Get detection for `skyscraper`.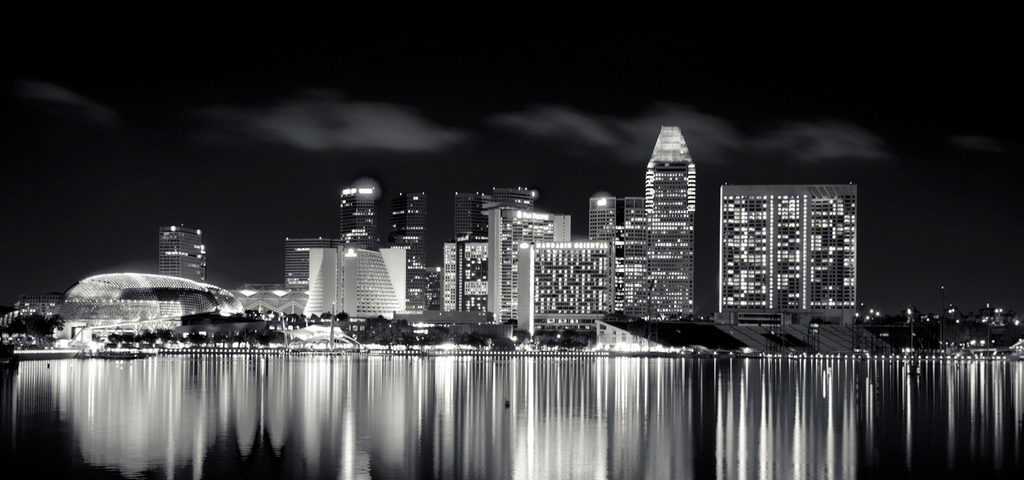
Detection: {"left": 156, "top": 221, "right": 206, "bottom": 288}.
